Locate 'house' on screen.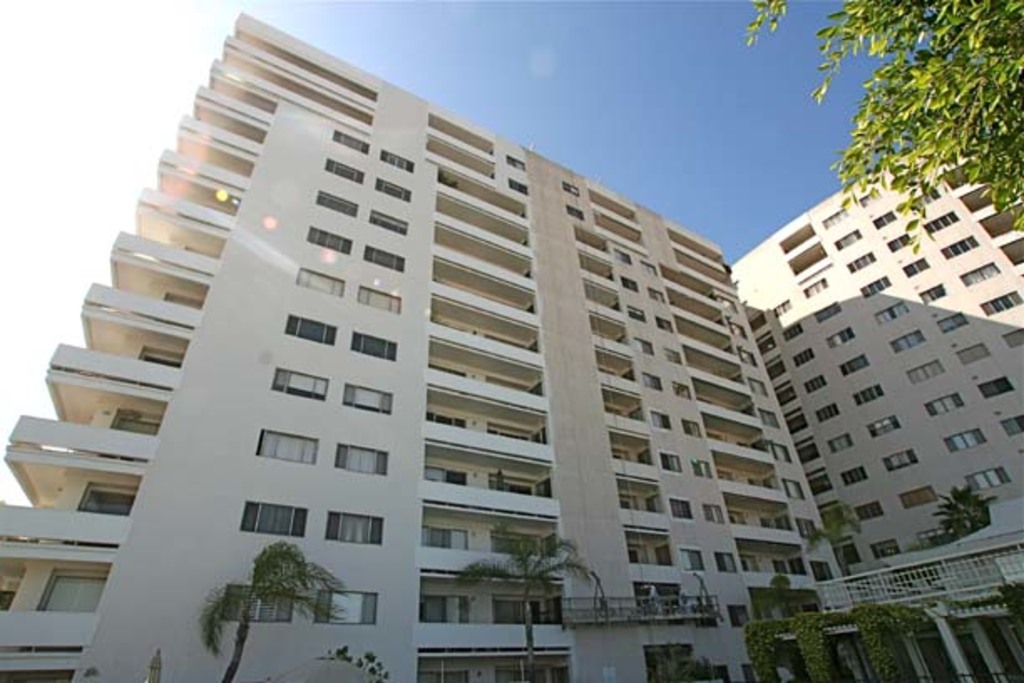
On screen at bbox=(0, 13, 850, 681).
